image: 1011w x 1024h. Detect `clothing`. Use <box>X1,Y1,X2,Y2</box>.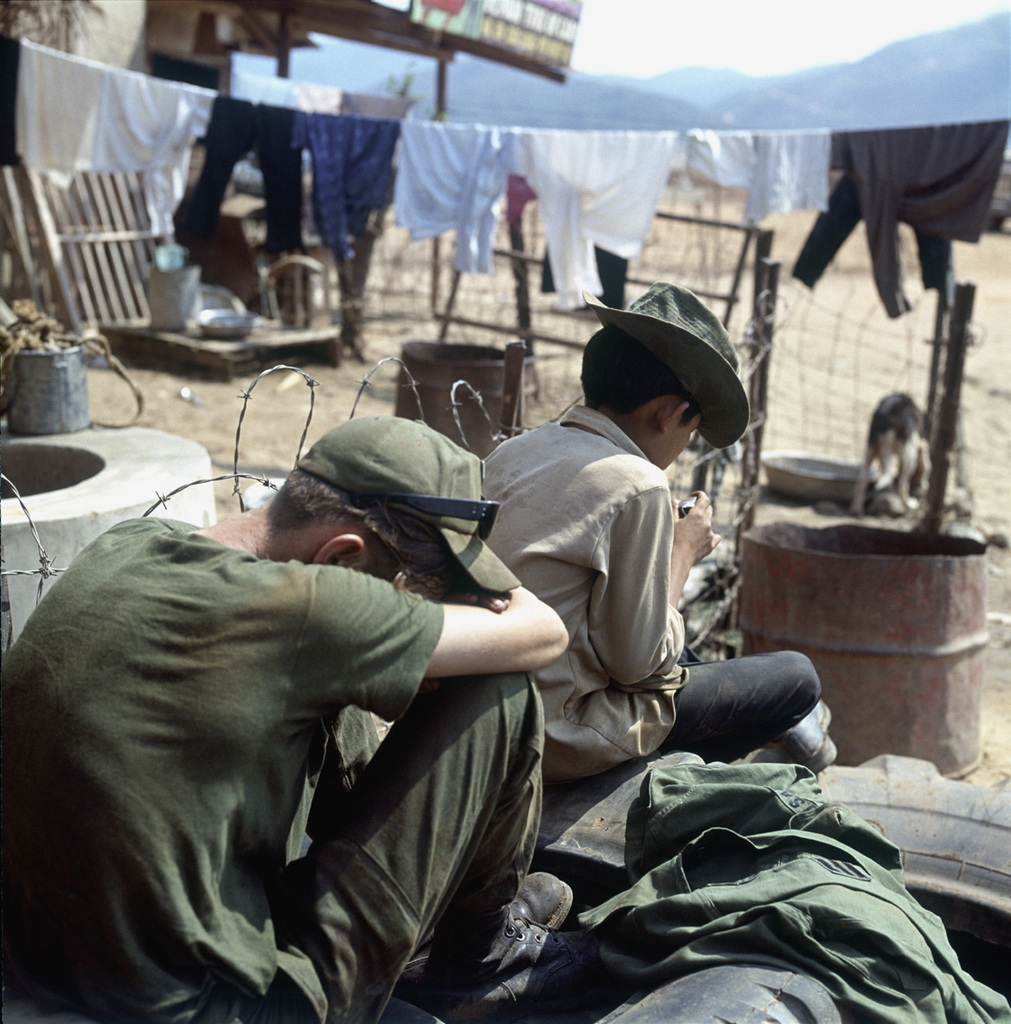
<box>392,105,518,281</box>.
